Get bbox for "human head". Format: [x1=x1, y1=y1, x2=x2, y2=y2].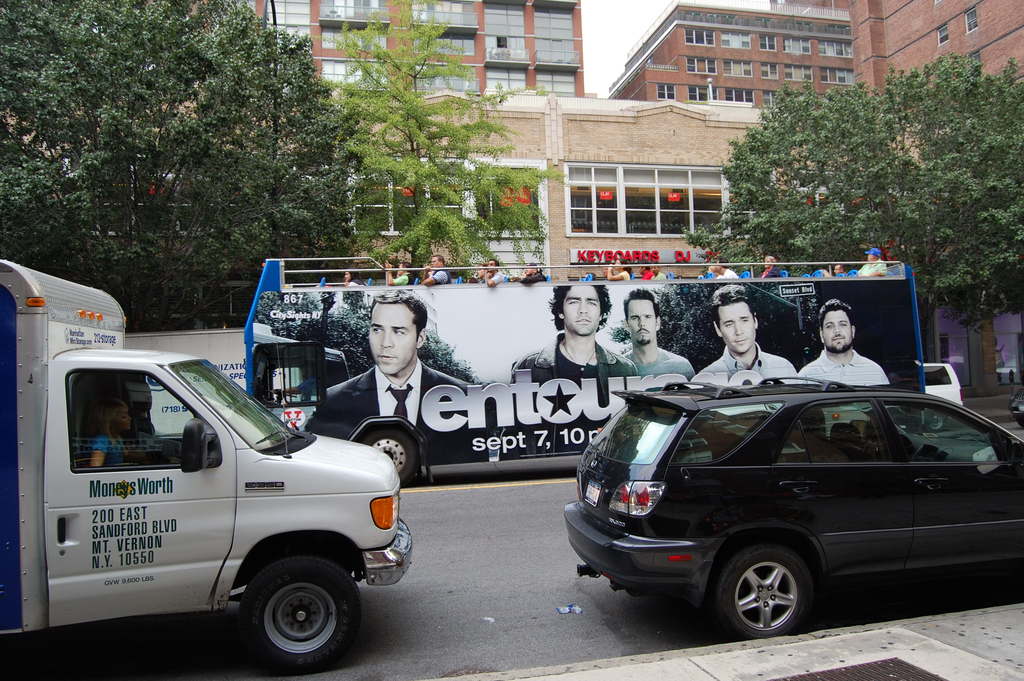
[x1=625, y1=286, x2=662, y2=345].
